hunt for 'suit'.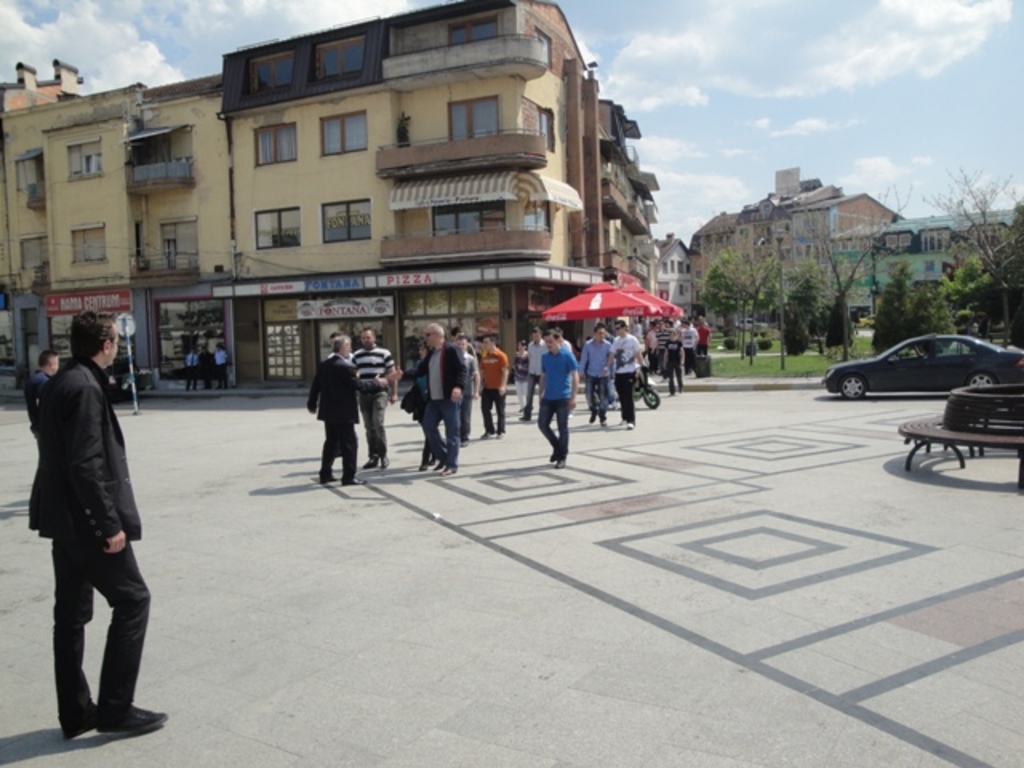
Hunted down at Rect(19, 325, 152, 752).
